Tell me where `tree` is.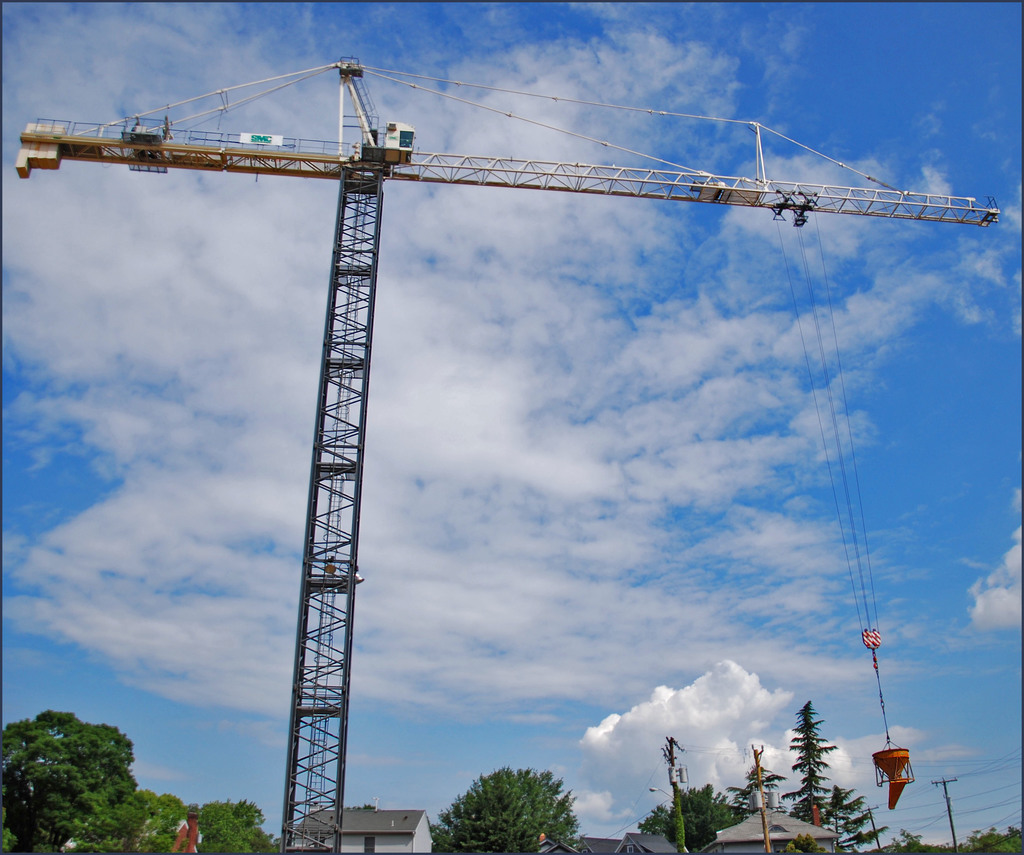
`tree` is at 425, 761, 573, 854.
